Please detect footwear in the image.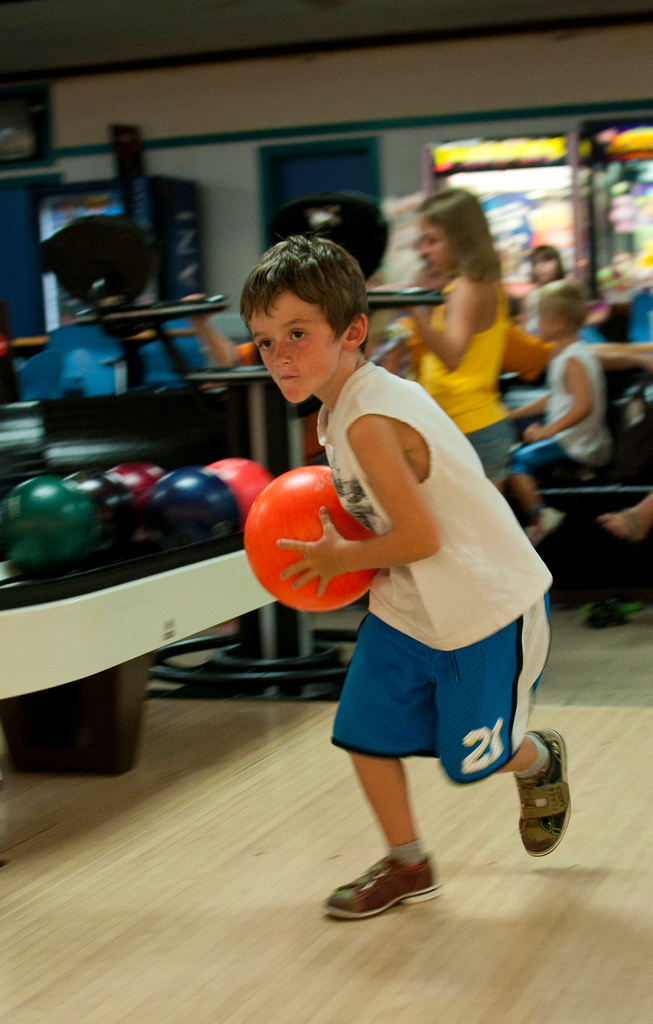
left=512, top=725, right=568, bottom=867.
